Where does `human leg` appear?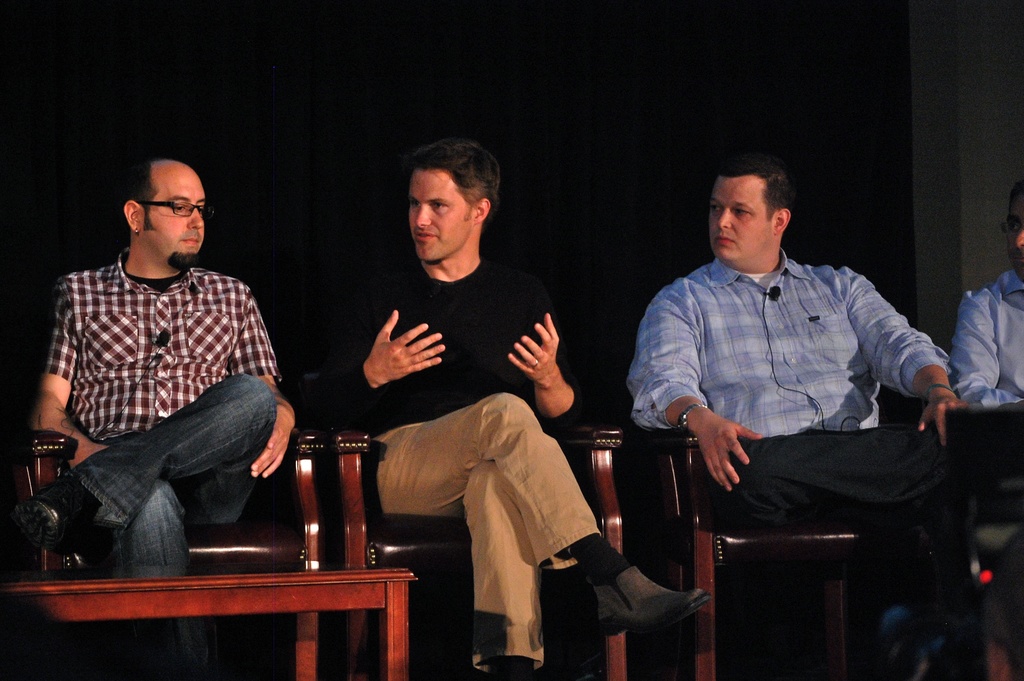
Appears at left=129, top=483, right=186, bottom=588.
